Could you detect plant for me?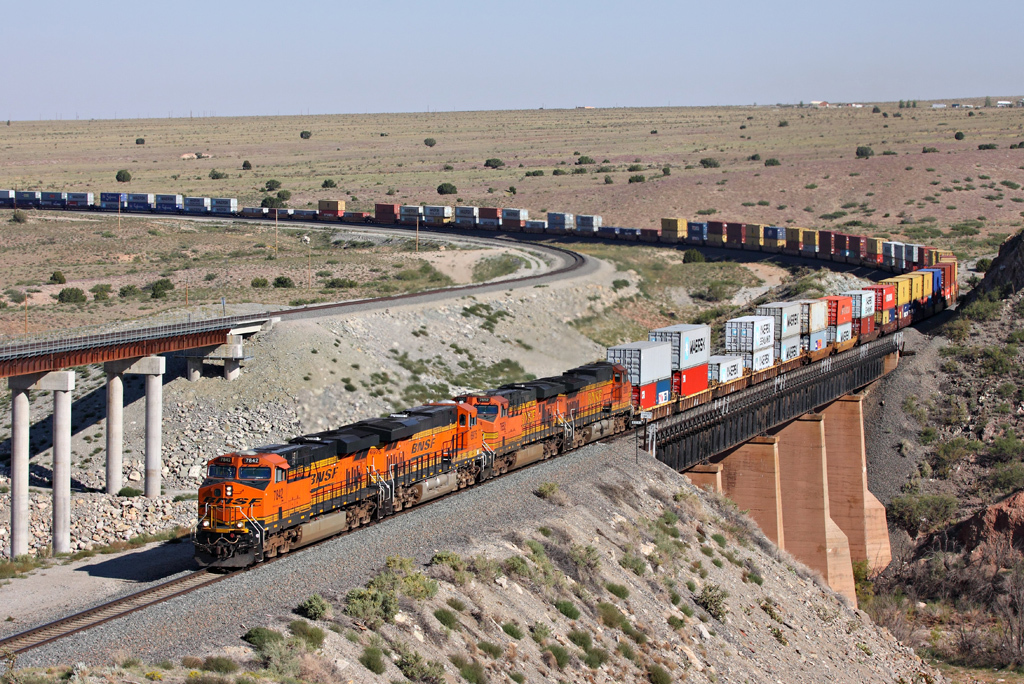
Detection result: 436 183 457 193.
